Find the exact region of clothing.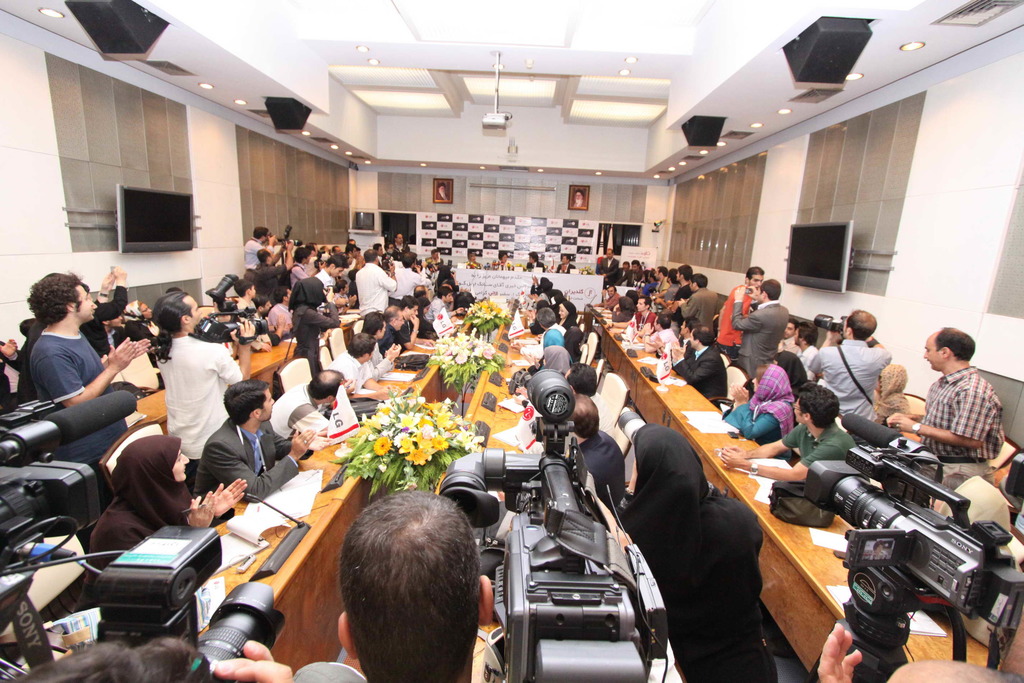
Exact region: Rect(313, 269, 334, 288).
